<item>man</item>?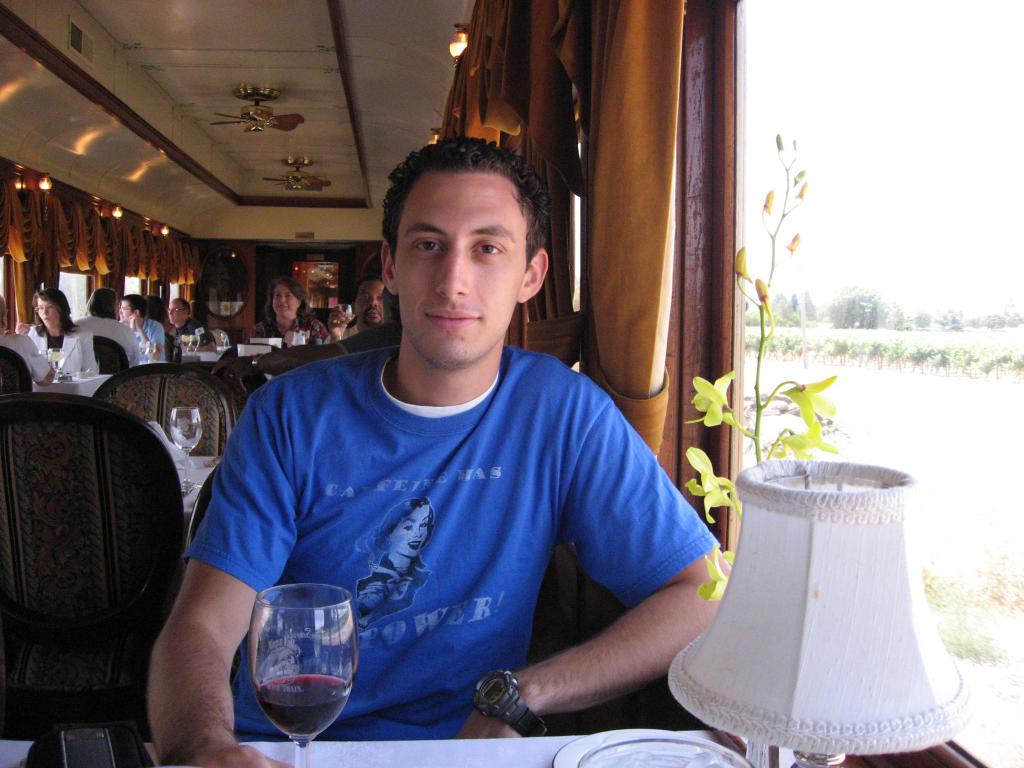
region(165, 298, 221, 362)
